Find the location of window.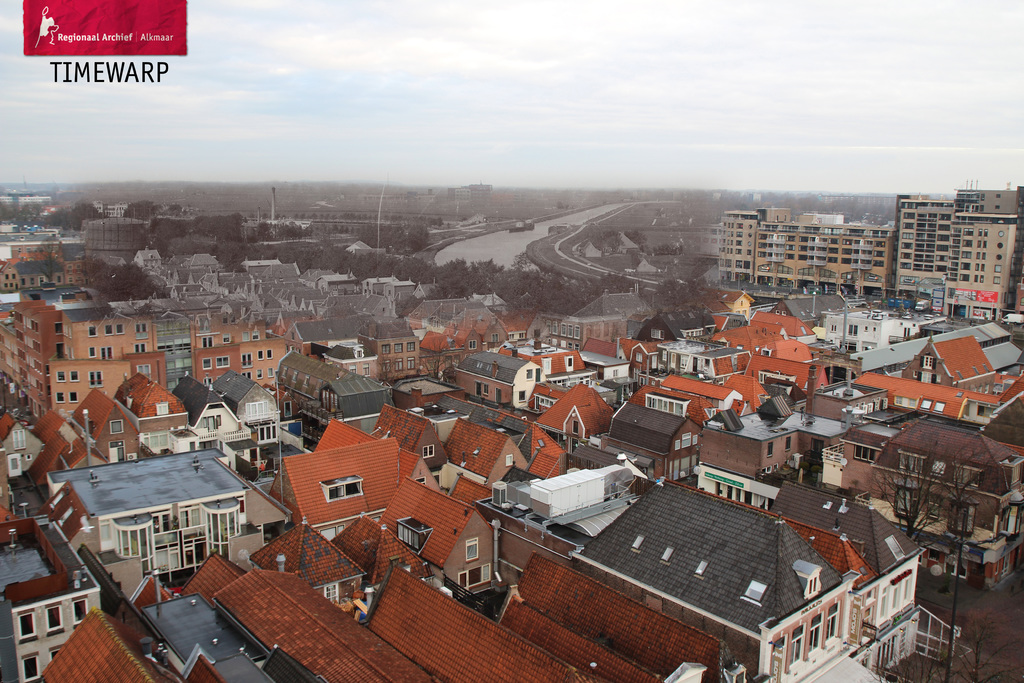
Location: l=995, t=560, r=1001, b=574.
